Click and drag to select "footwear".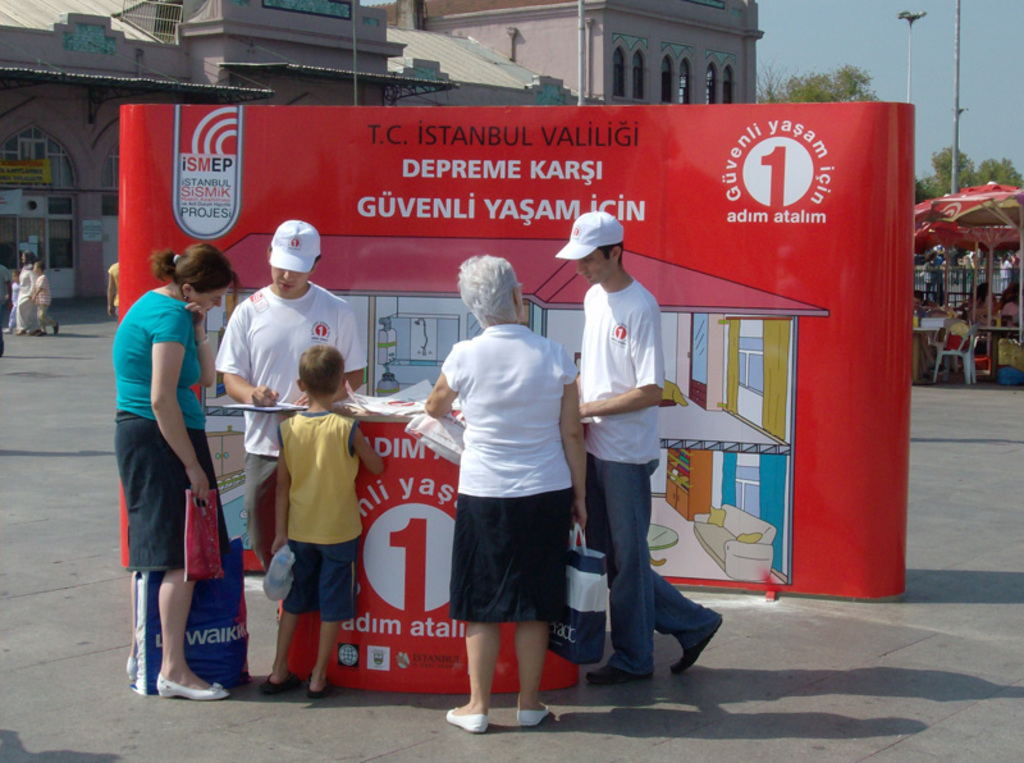
Selection: left=151, top=668, right=230, bottom=699.
